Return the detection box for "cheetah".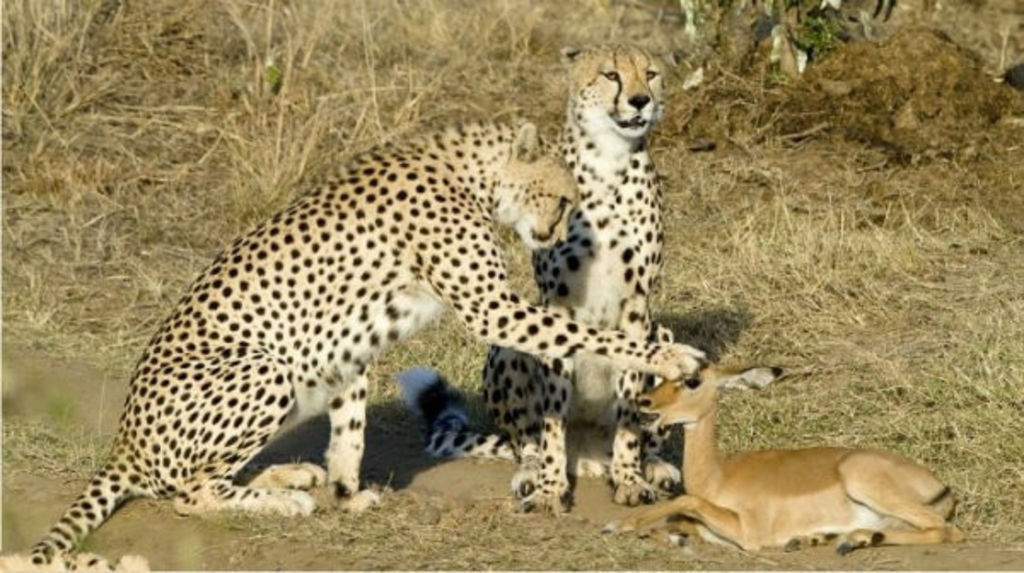
401 41 681 510.
